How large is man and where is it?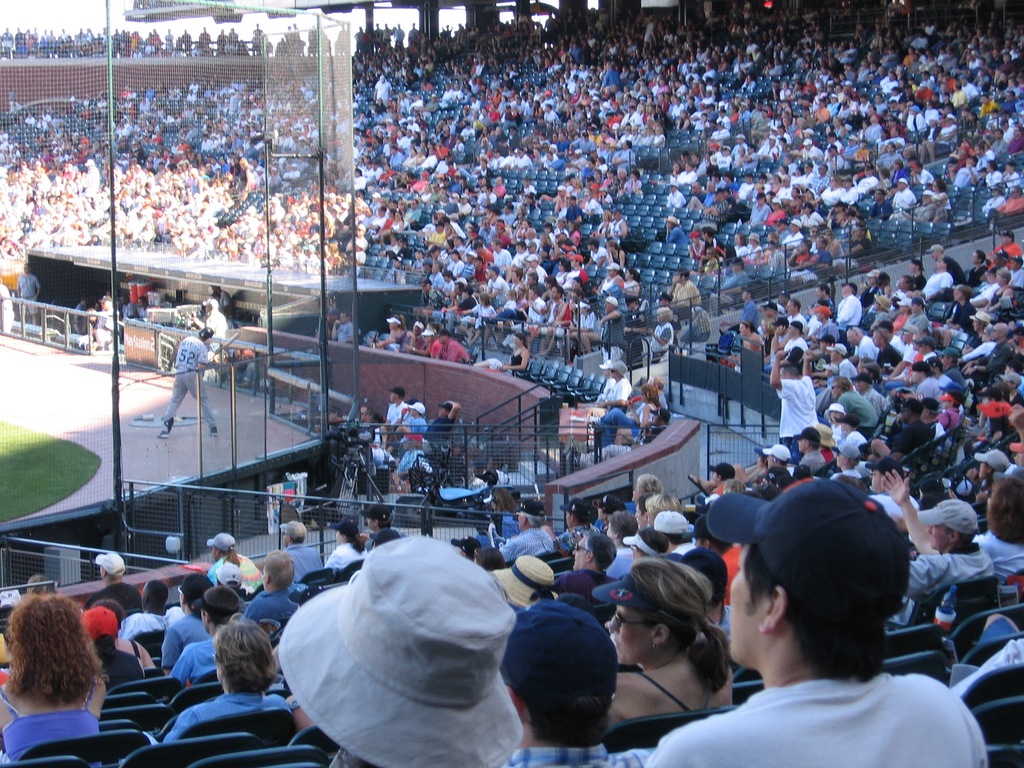
Bounding box: [162, 574, 215, 673].
